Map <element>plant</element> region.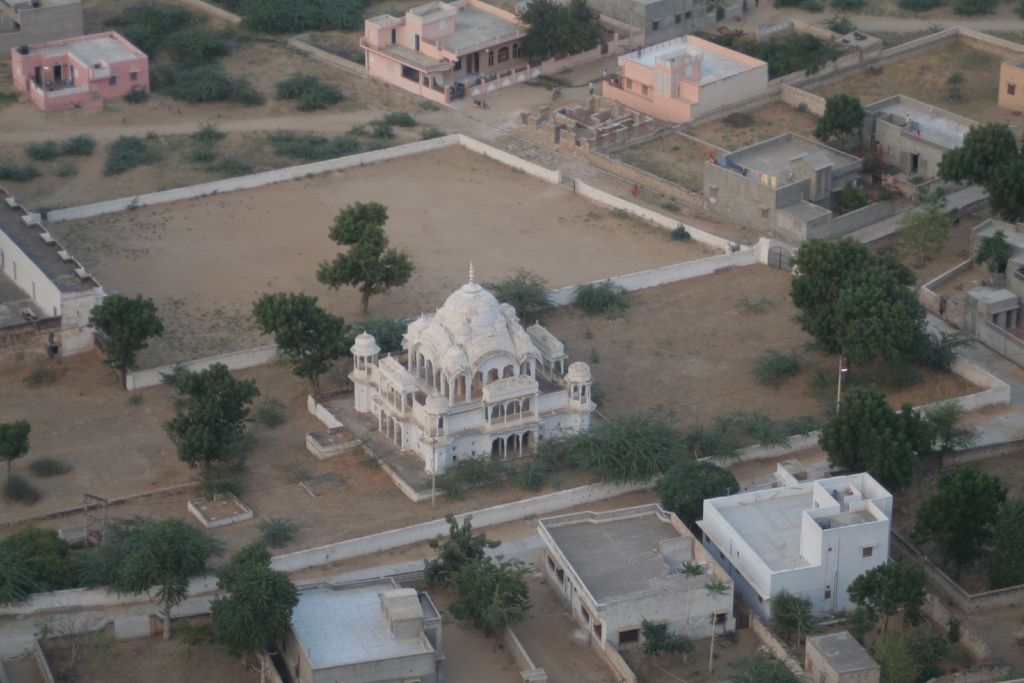
Mapped to [left=975, top=227, right=1023, bottom=277].
